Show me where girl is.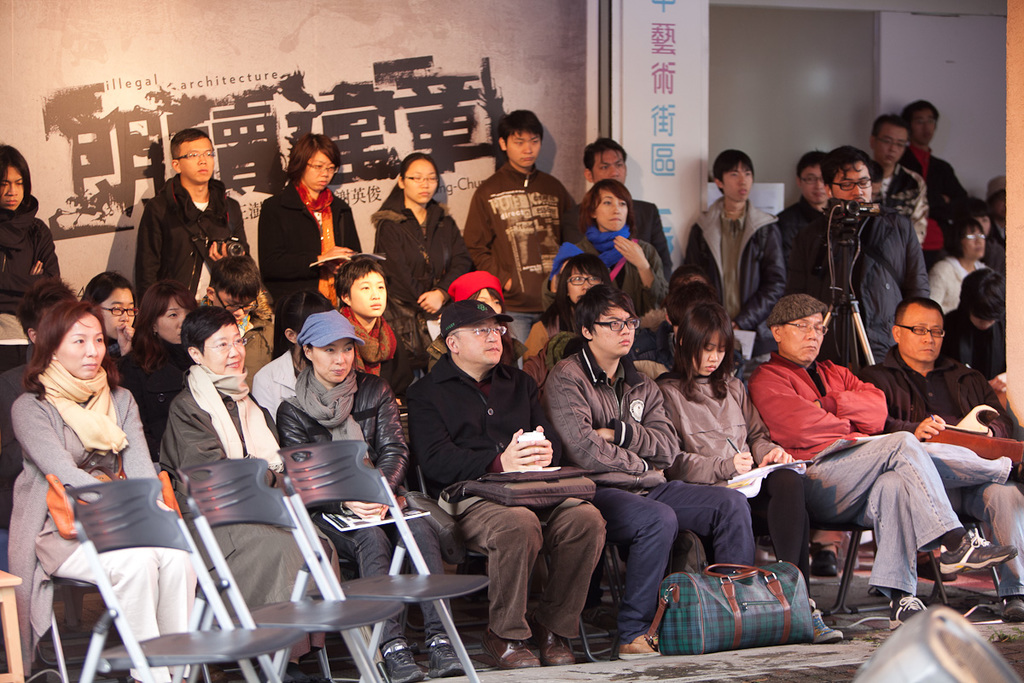
girl is at pyautogui.locateOnScreen(0, 143, 65, 308).
